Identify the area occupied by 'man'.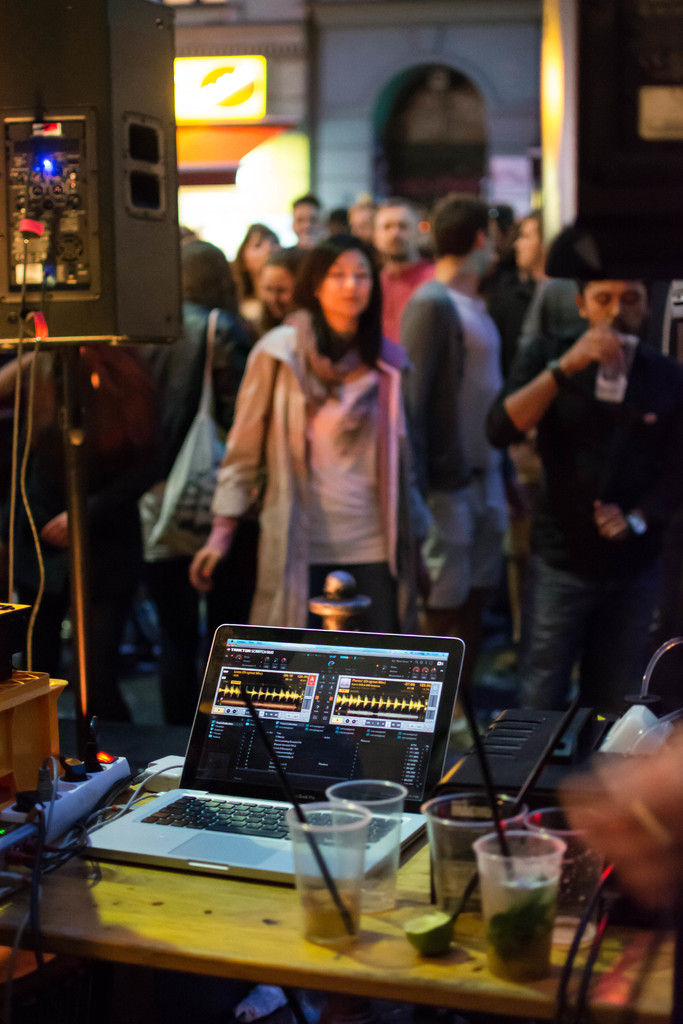
Area: box=[290, 193, 320, 235].
